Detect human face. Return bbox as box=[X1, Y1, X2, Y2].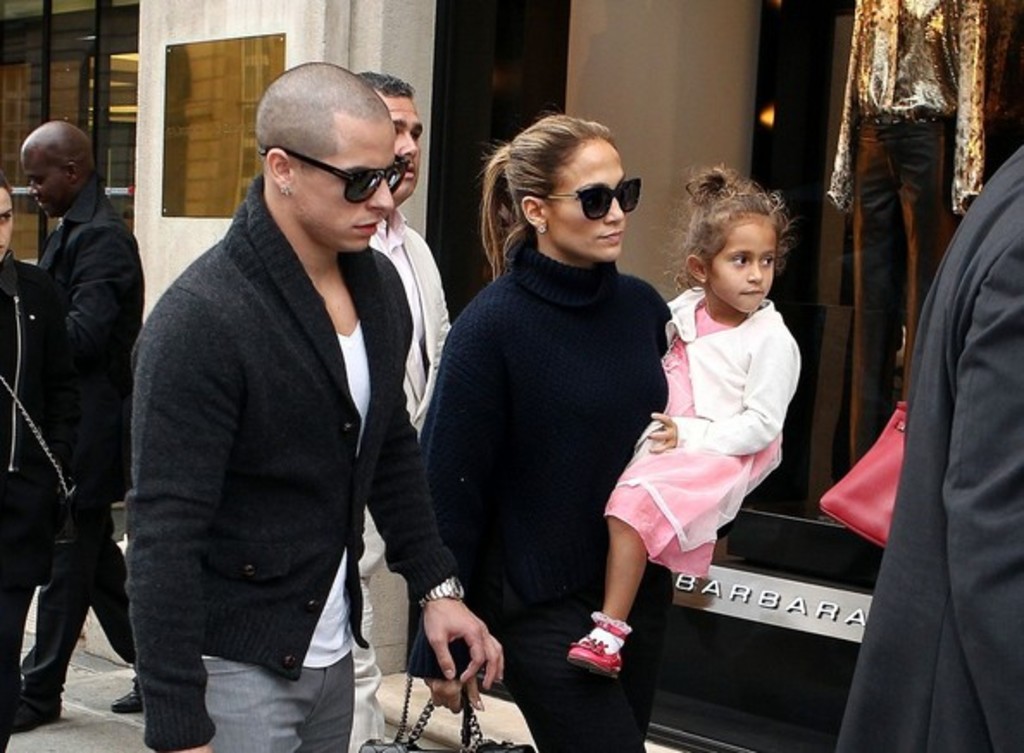
box=[22, 152, 67, 217].
